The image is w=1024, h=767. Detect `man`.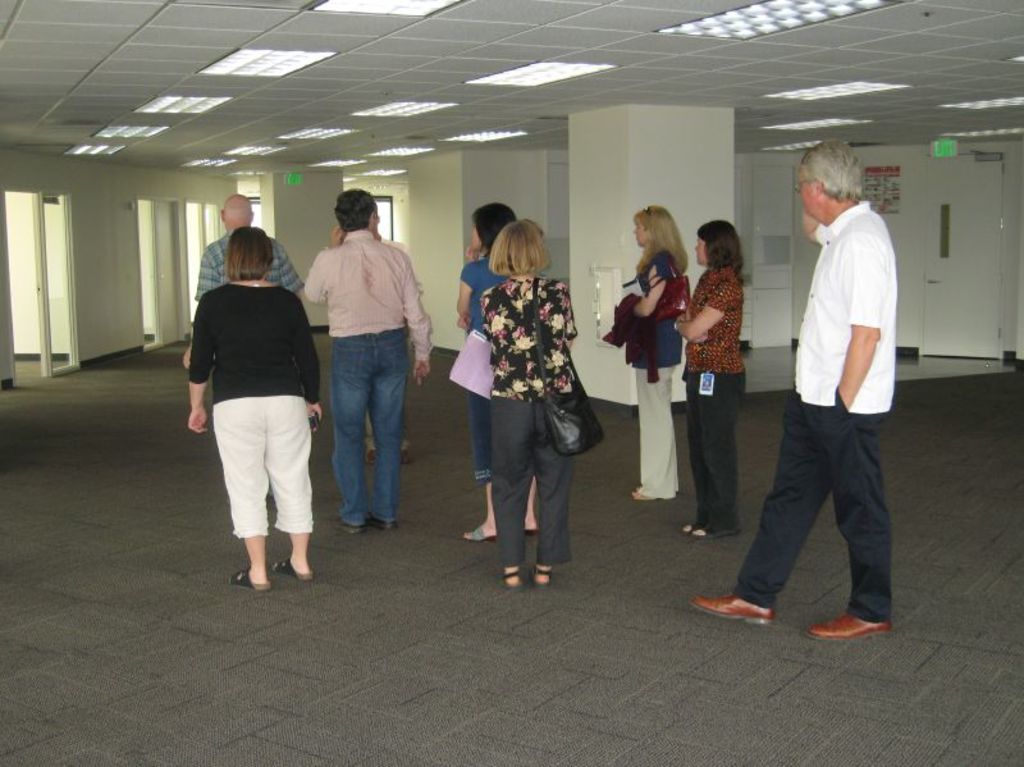
Detection: 177 191 307 501.
